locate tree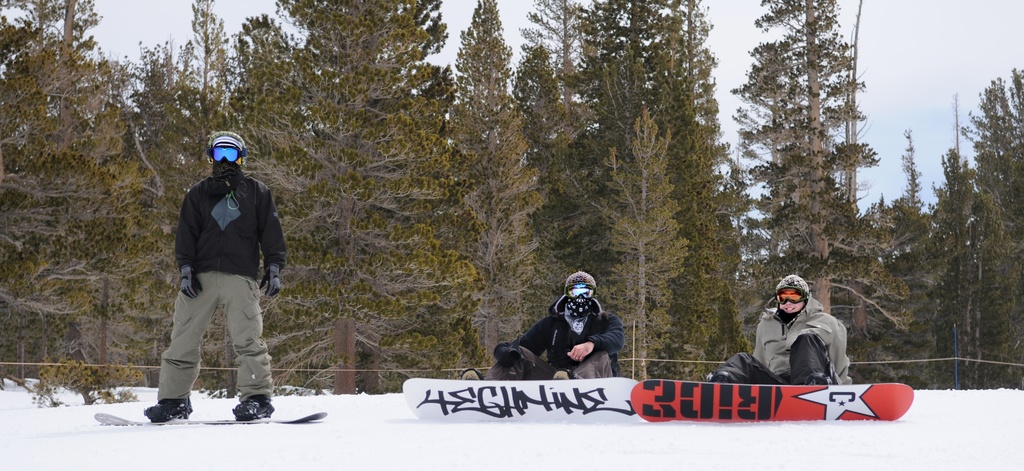
[left=906, top=116, right=1015, bottom=374]
